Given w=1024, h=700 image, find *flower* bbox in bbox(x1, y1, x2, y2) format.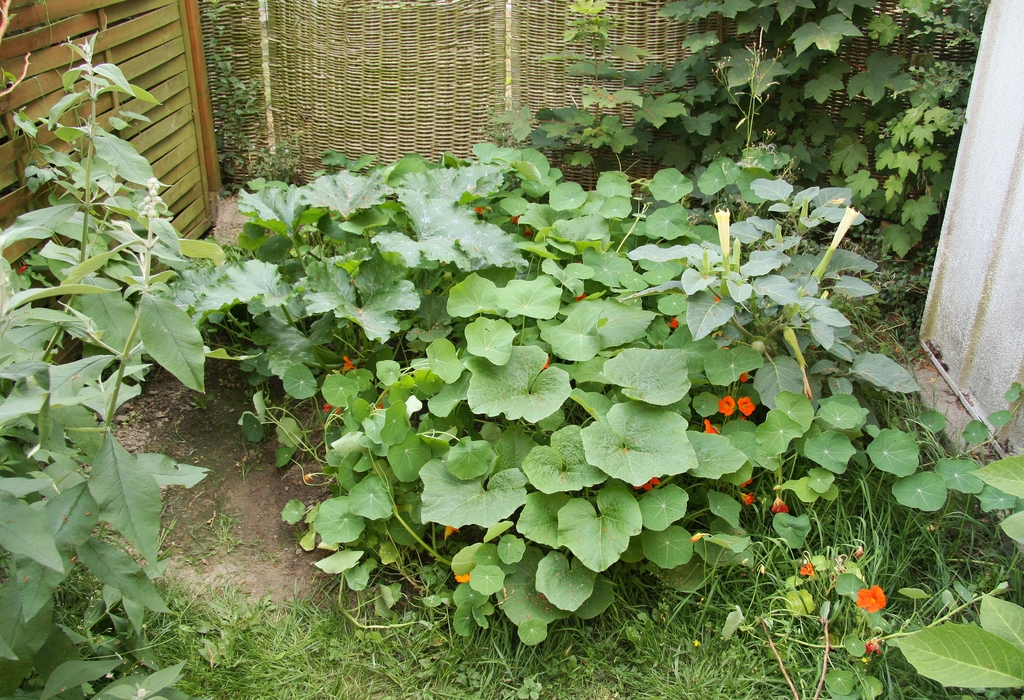
bbox(442, 526, 461, 541).
